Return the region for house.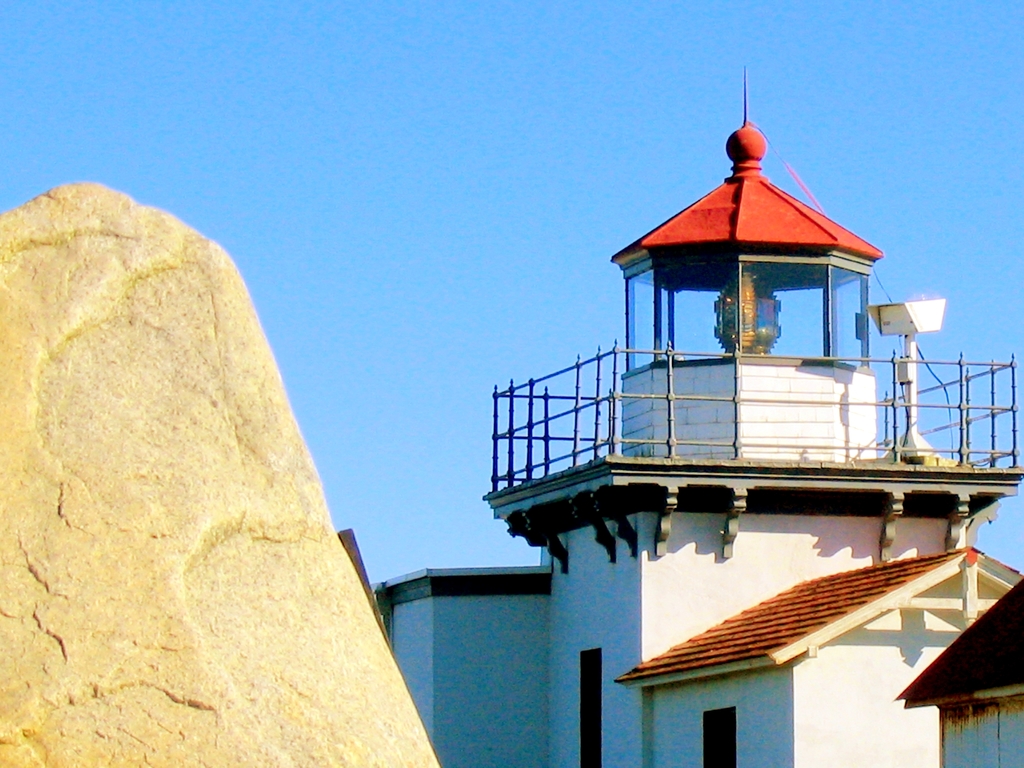
892:575:1021:767.
